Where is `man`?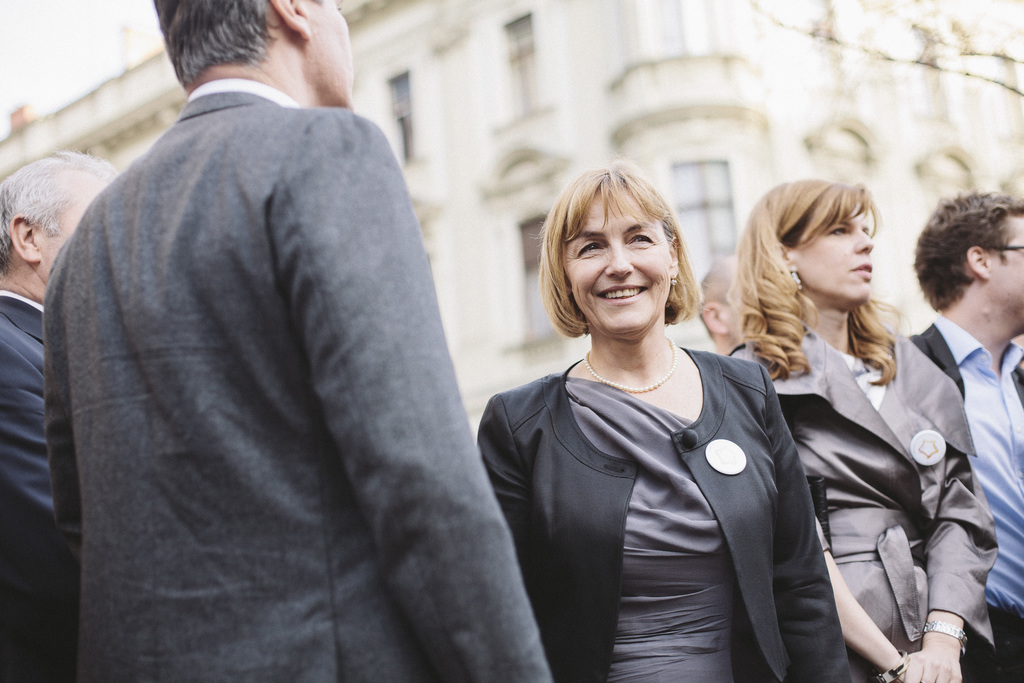
bbox=(906, 189, 1023, 682).
